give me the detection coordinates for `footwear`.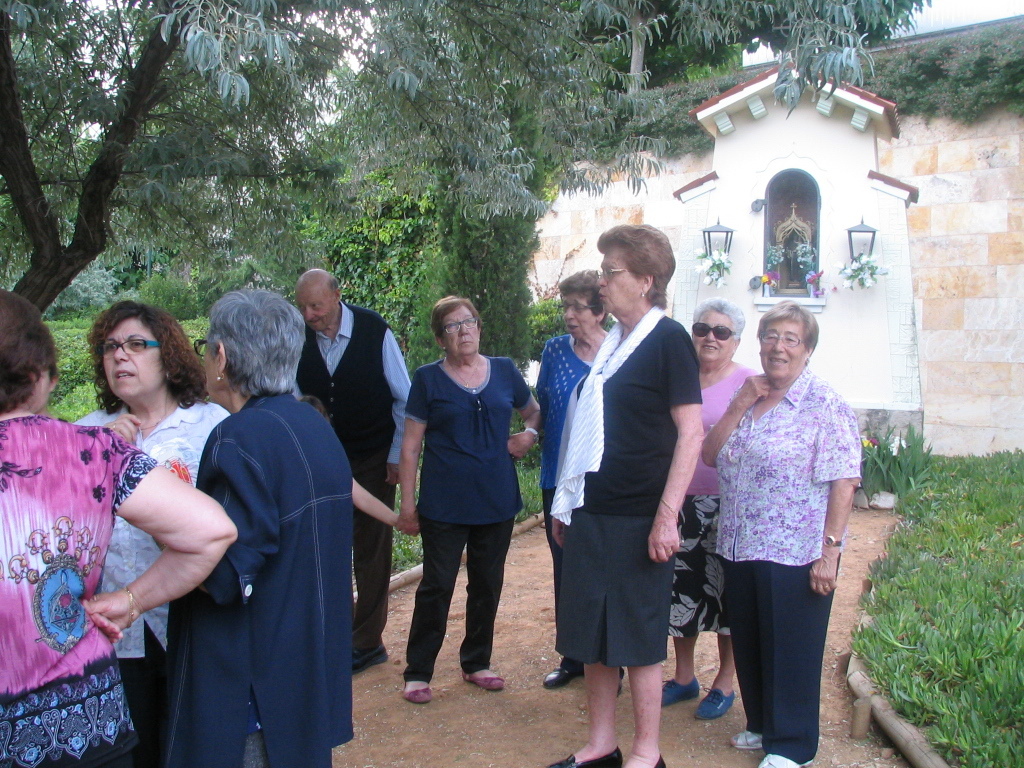
654 753 668 767.
